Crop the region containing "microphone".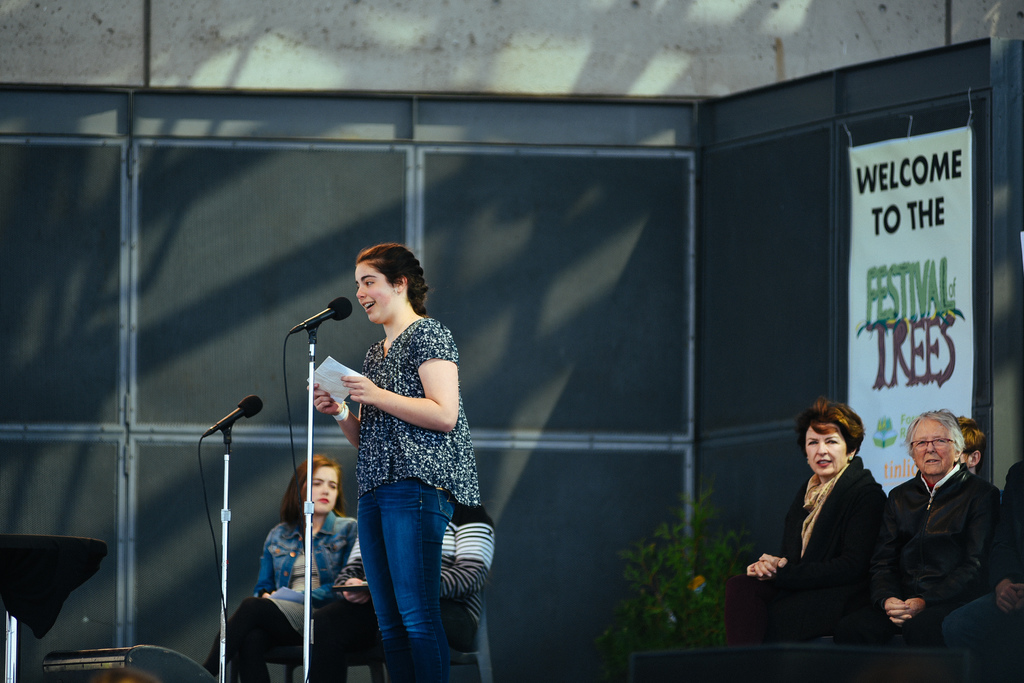
Crop region: [x1=194, y1=394, x2=269, y2=442].
